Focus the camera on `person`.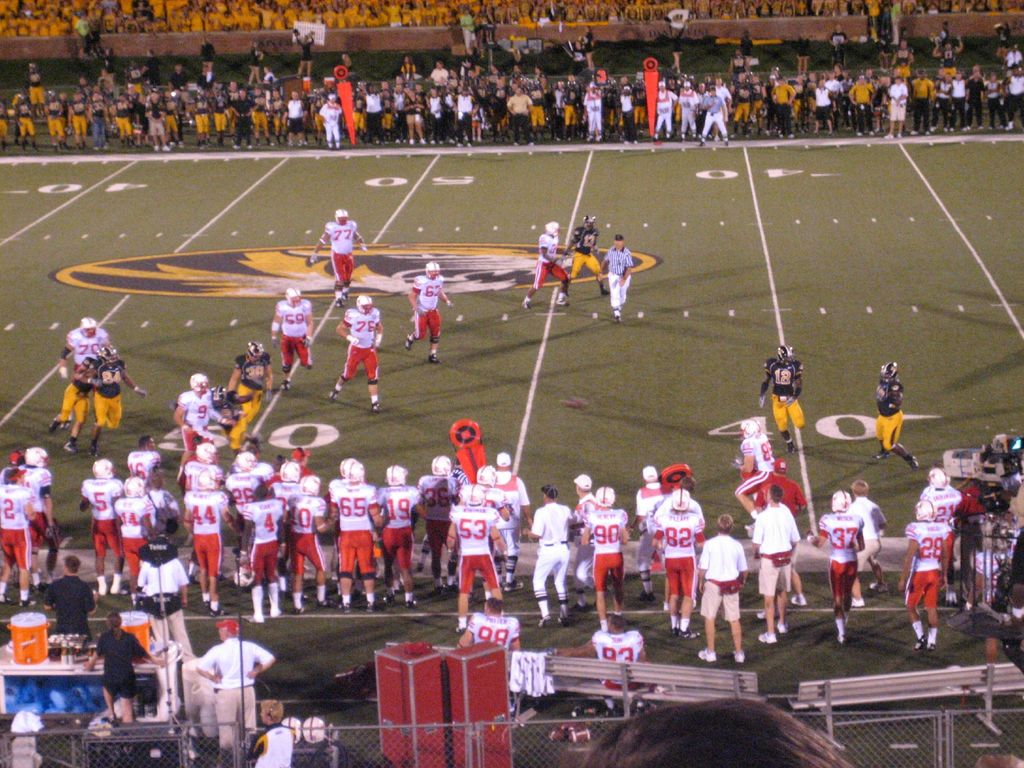
Focus region: <box>305,209,364,298</box>.
